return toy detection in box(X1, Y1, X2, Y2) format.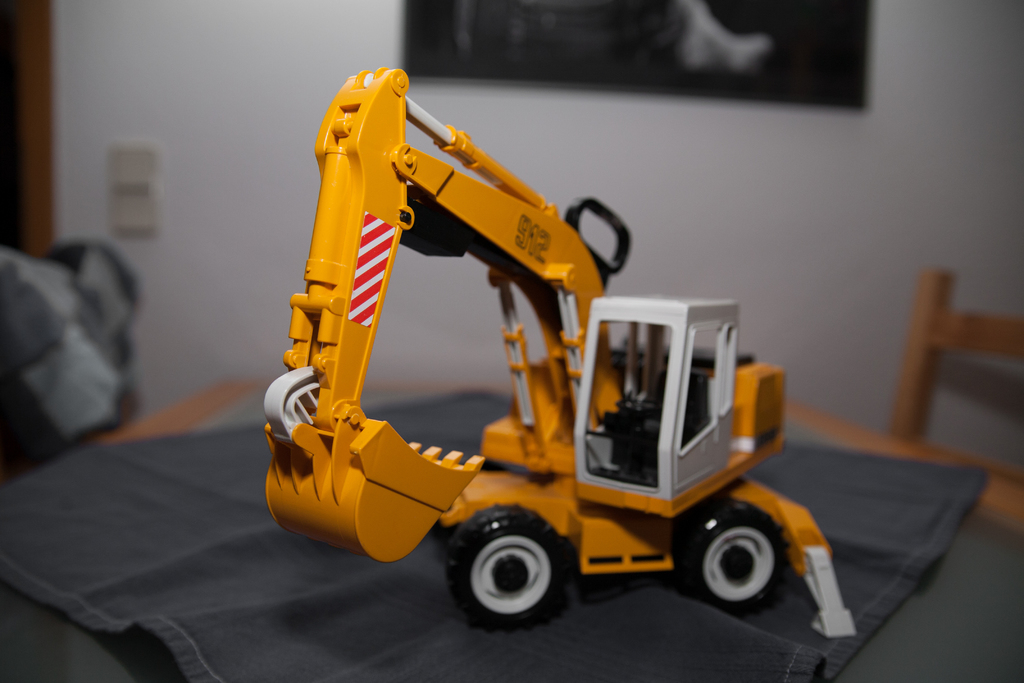
box(252, 65, 851, 634).
